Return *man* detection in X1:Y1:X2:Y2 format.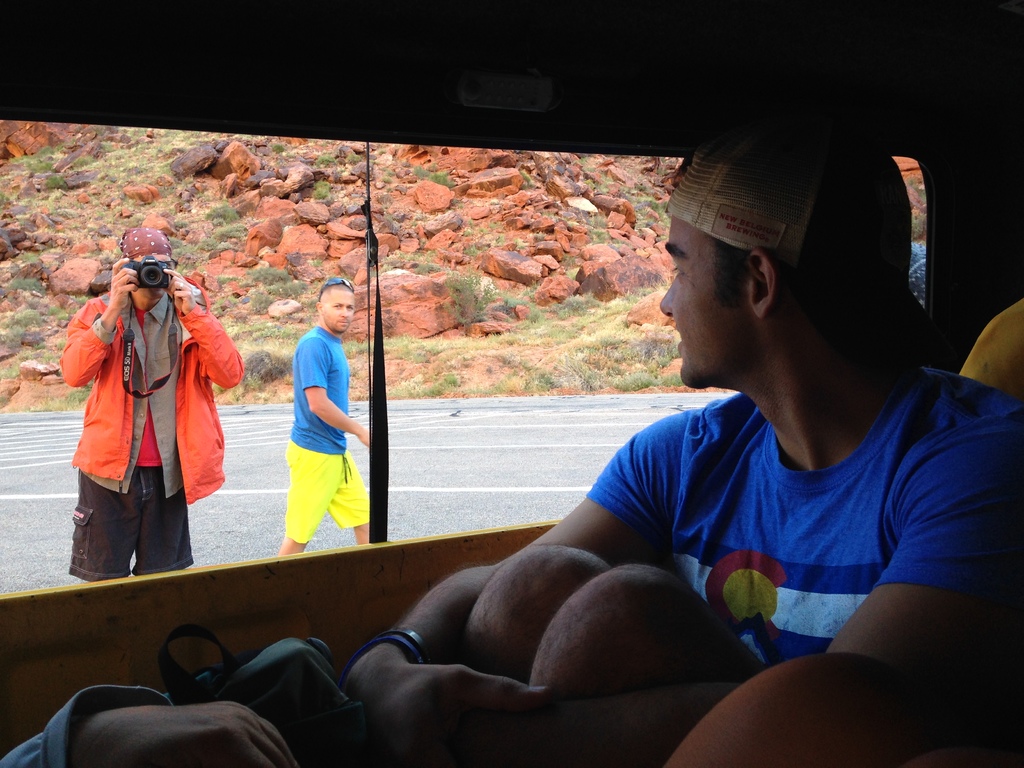
55:225:247:581.
